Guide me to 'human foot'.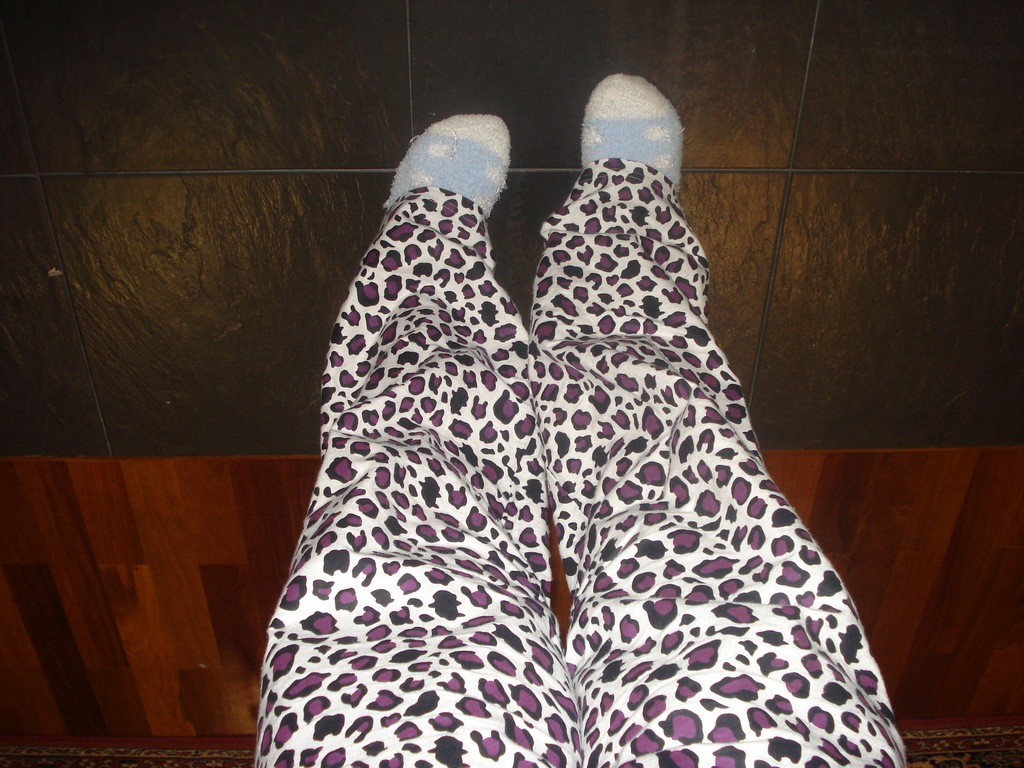
Guidance: <region>376, 111, 511, 228</region>.
